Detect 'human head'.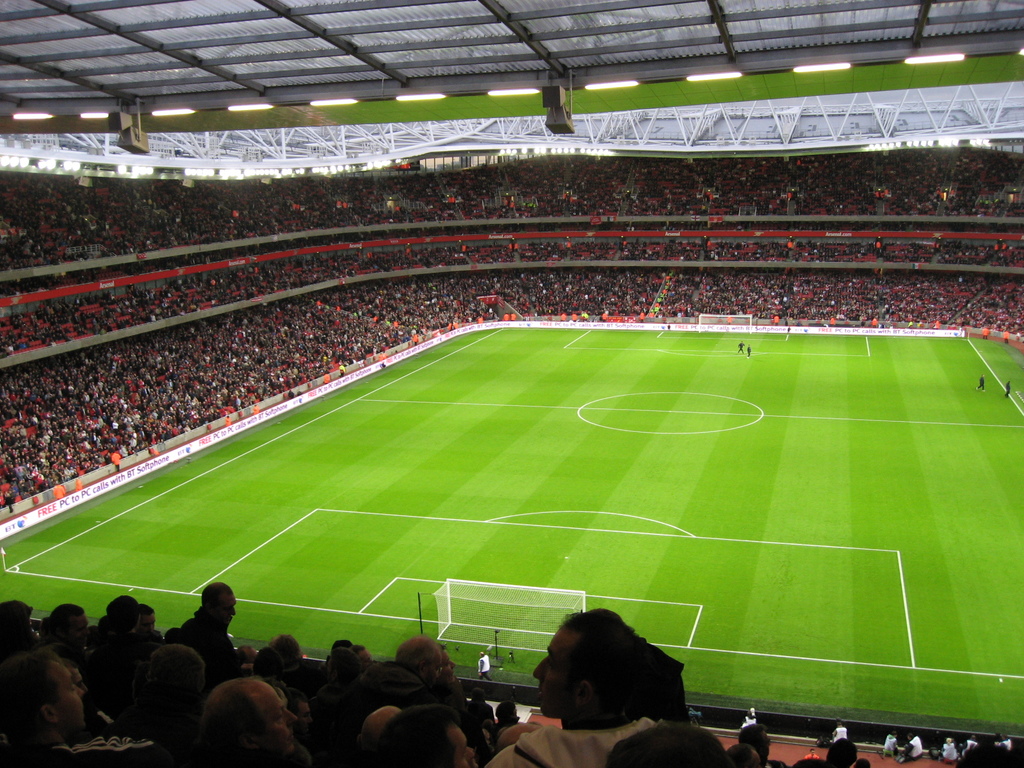
Detected at select_region(603, 723, 732, 767).
